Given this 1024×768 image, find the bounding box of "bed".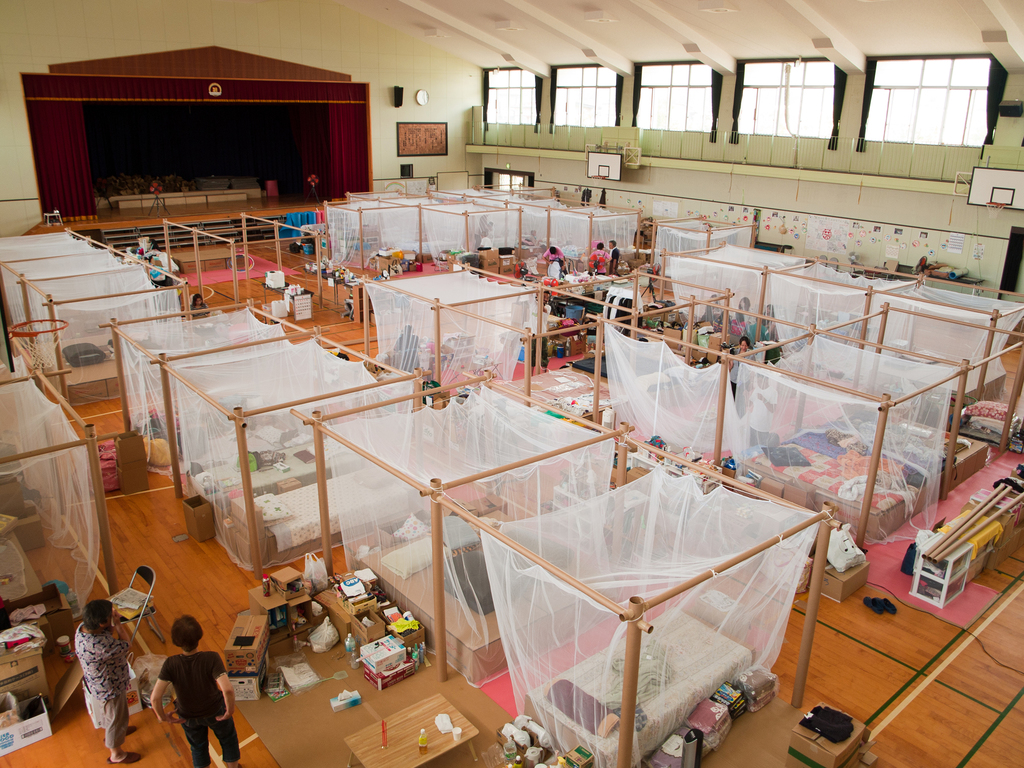
287 371 641 680.
